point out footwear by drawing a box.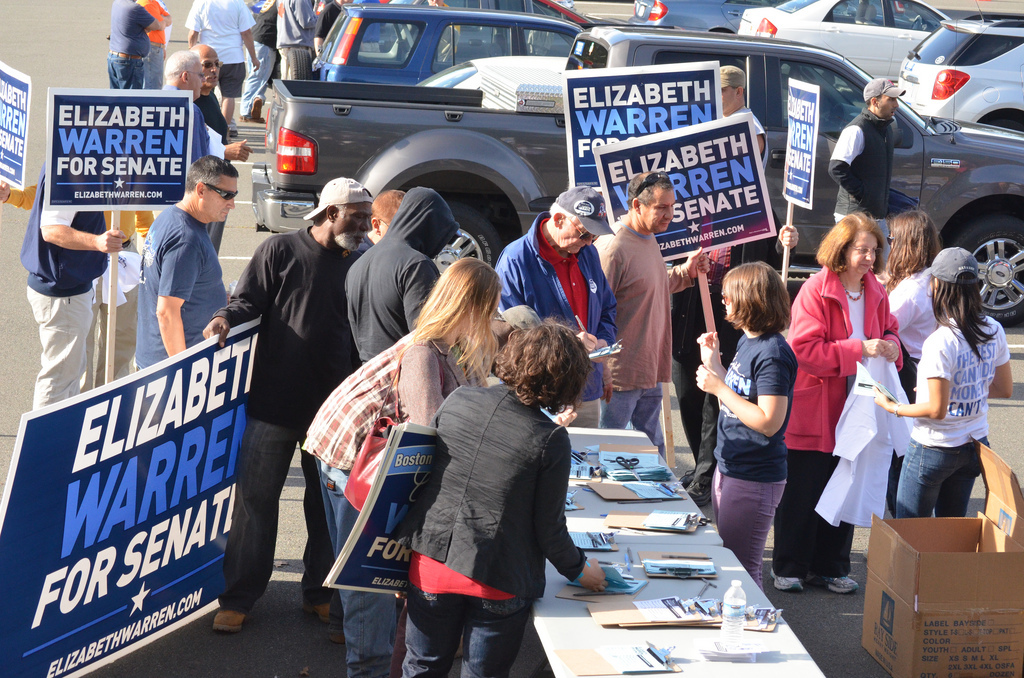
x1=679 y1=469 x2=695 y2=496.
